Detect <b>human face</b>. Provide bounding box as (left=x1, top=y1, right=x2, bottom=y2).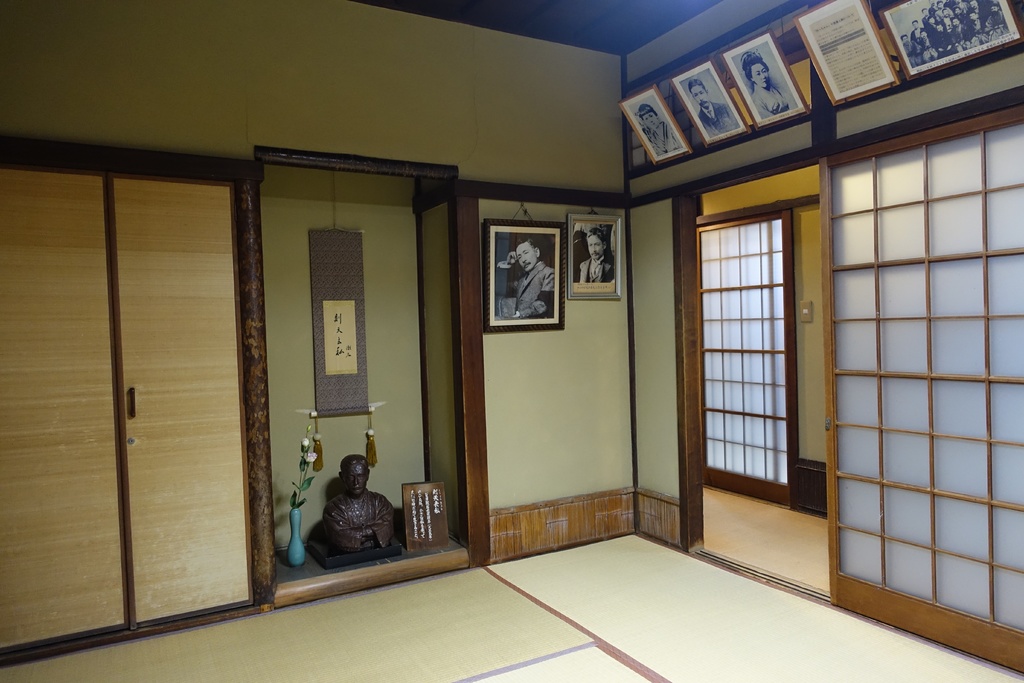
(left=751, top=64, right=770, bottom=85).
